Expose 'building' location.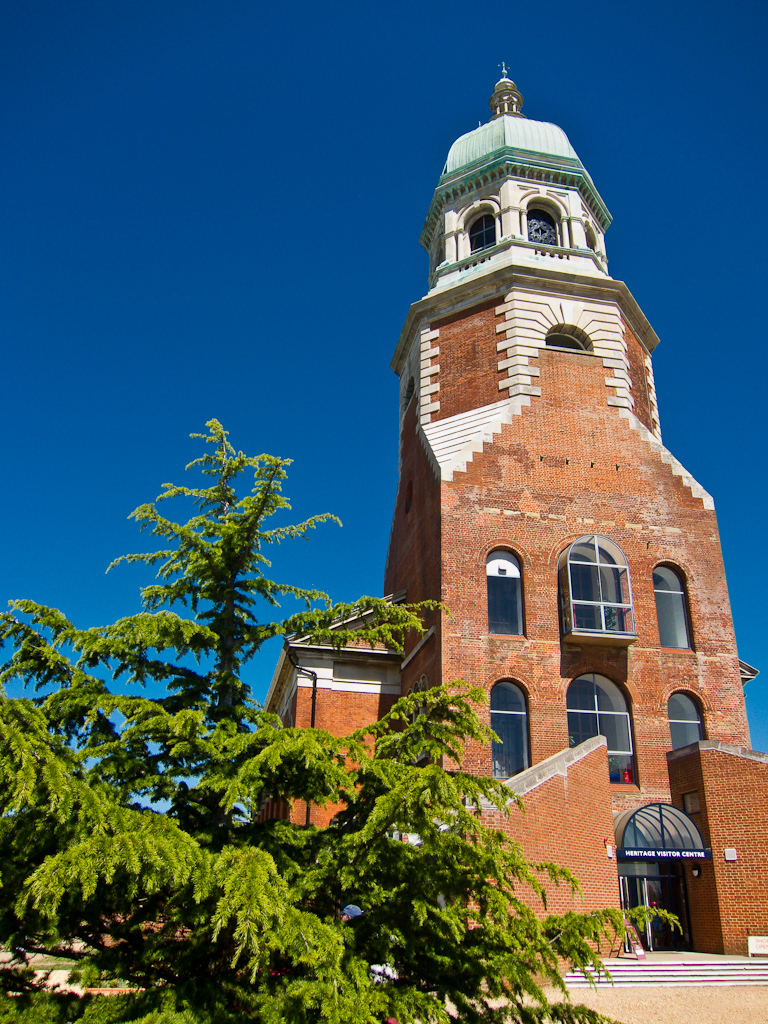
Exposed at <region>249, 63, 767, 991</region>.
